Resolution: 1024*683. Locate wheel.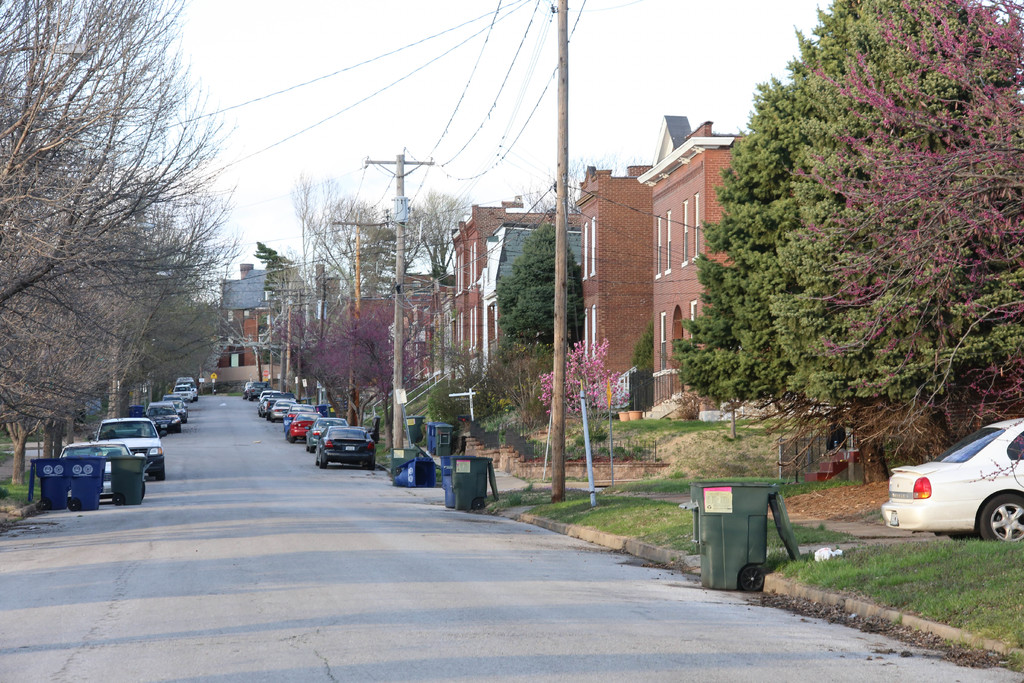
detection(38, 496, 49, 511).
